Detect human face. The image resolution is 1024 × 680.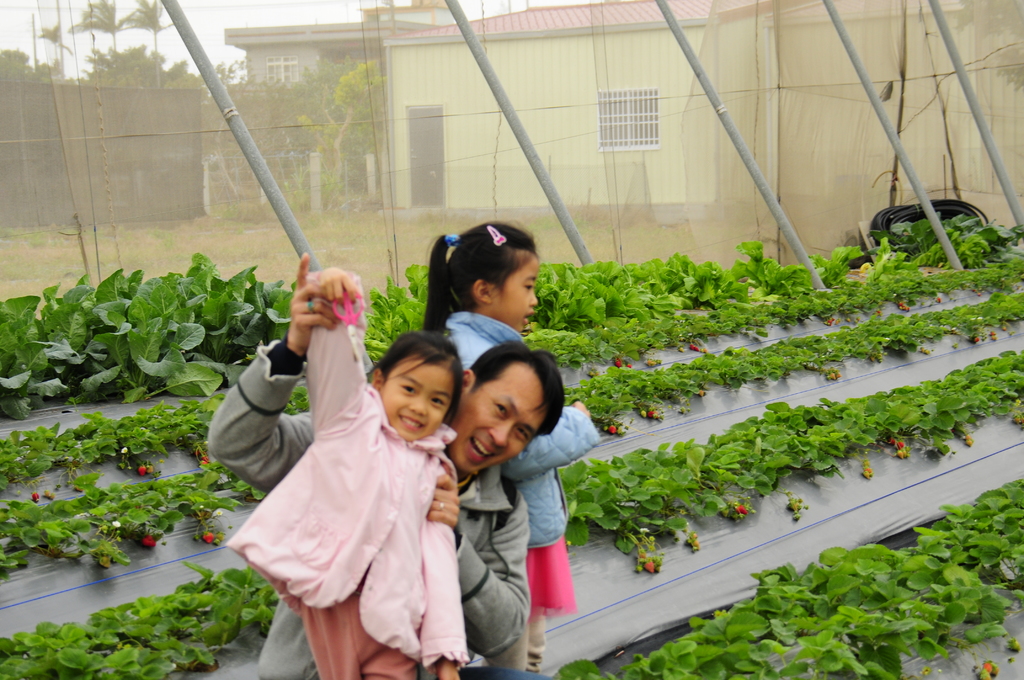
495, 245, 540, 335.
